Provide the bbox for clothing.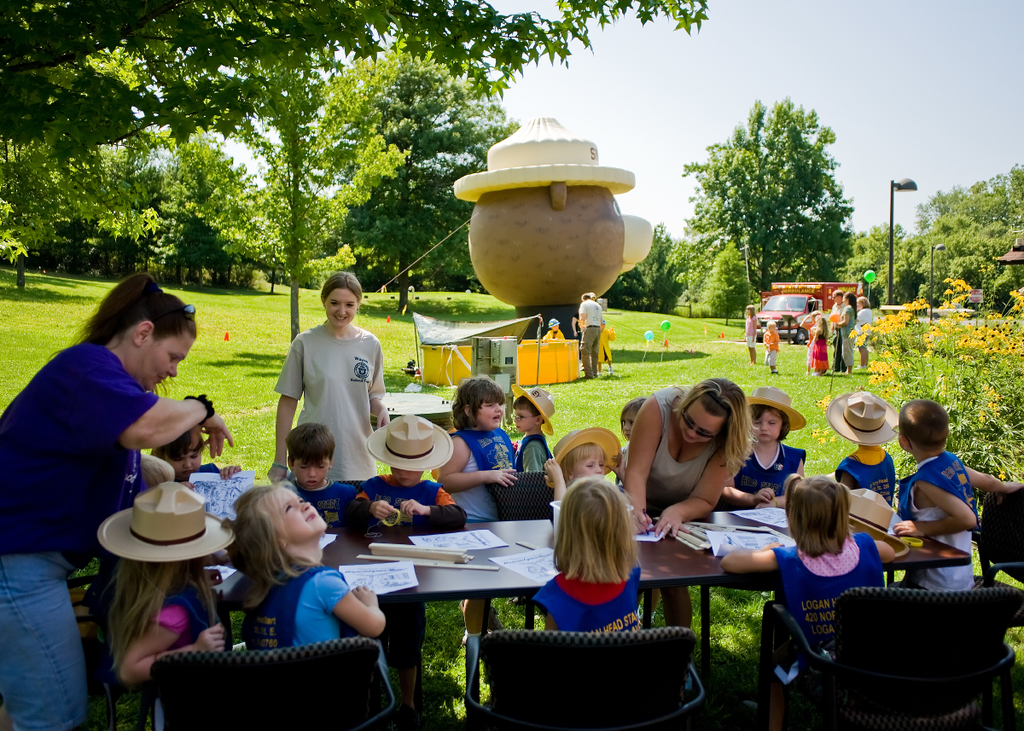
831/297/843/321.
